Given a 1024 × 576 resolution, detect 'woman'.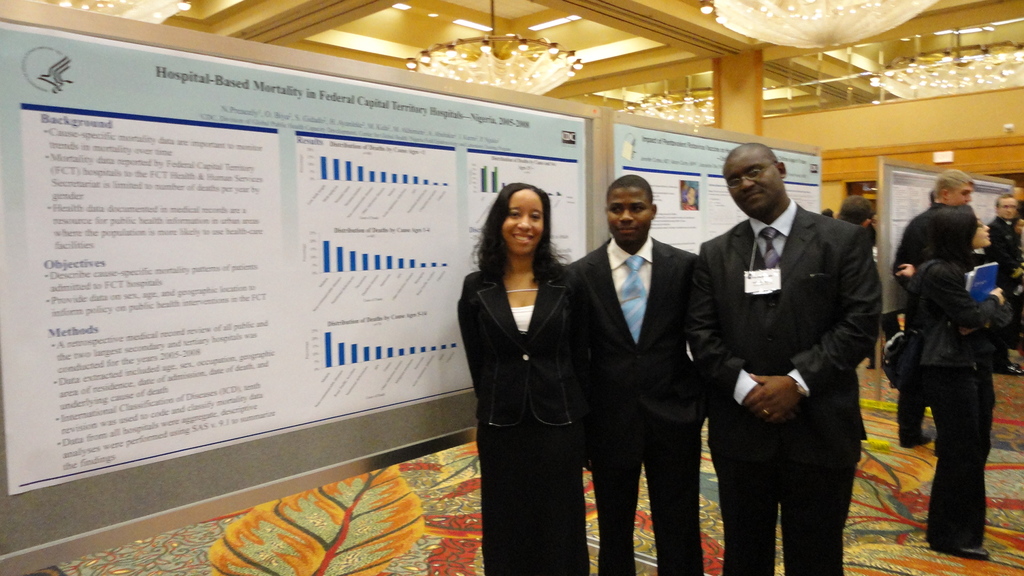
(left=460, top=175, right=598, bottom=565).
